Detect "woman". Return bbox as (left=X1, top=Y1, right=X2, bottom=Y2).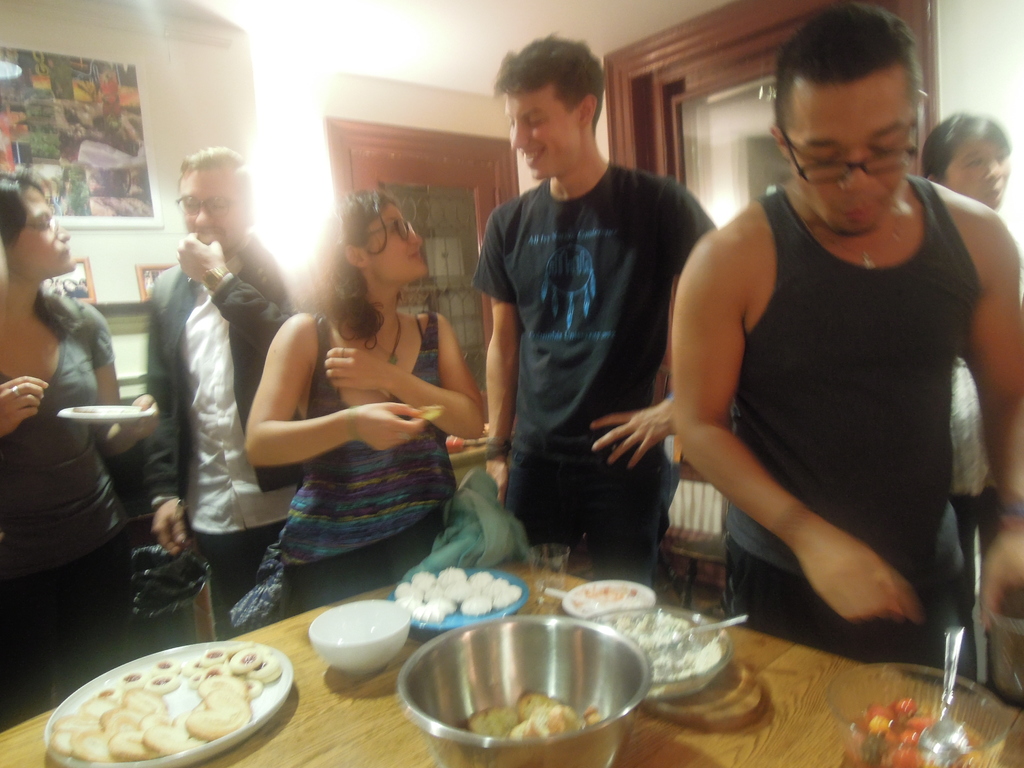
(left=0, top=166, right=163, bottom=724).
